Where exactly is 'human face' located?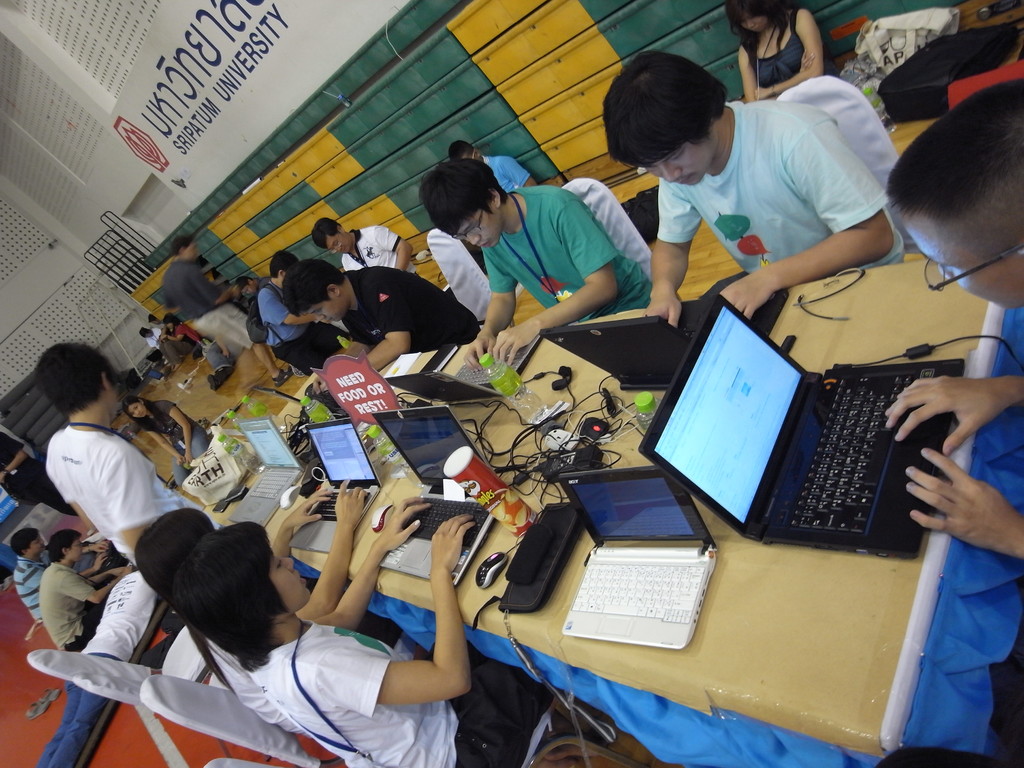
Its bounding box is left=647, top=143, right=712, bottom=188.
